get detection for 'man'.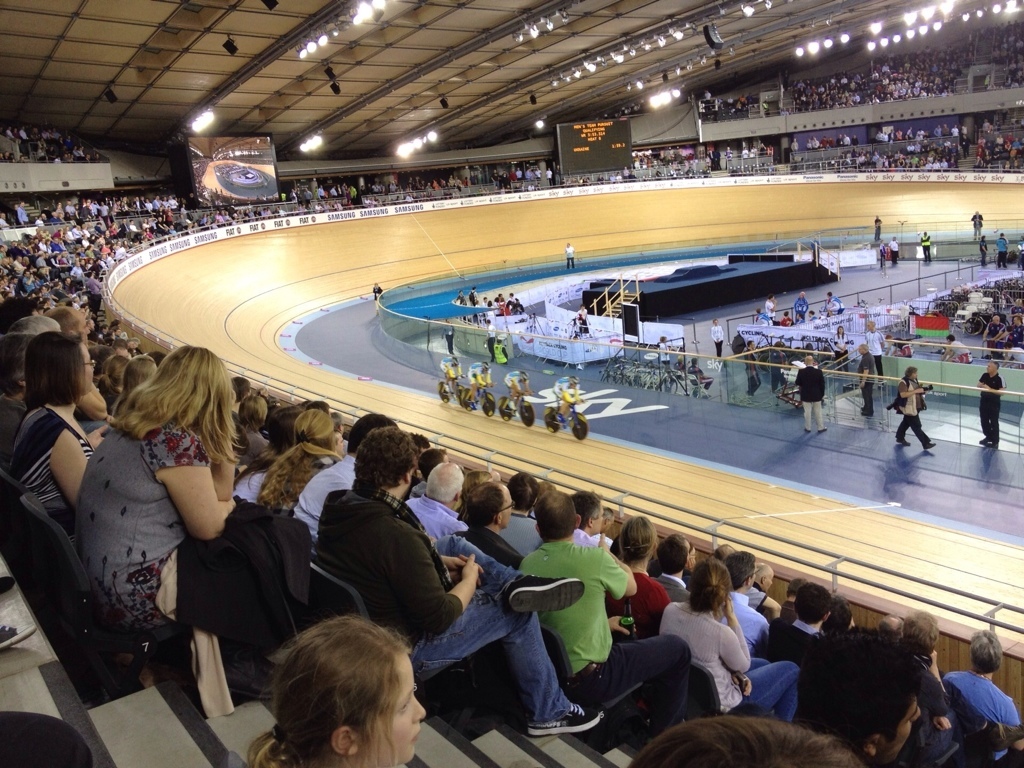
Detection: 919 227 933 264.
